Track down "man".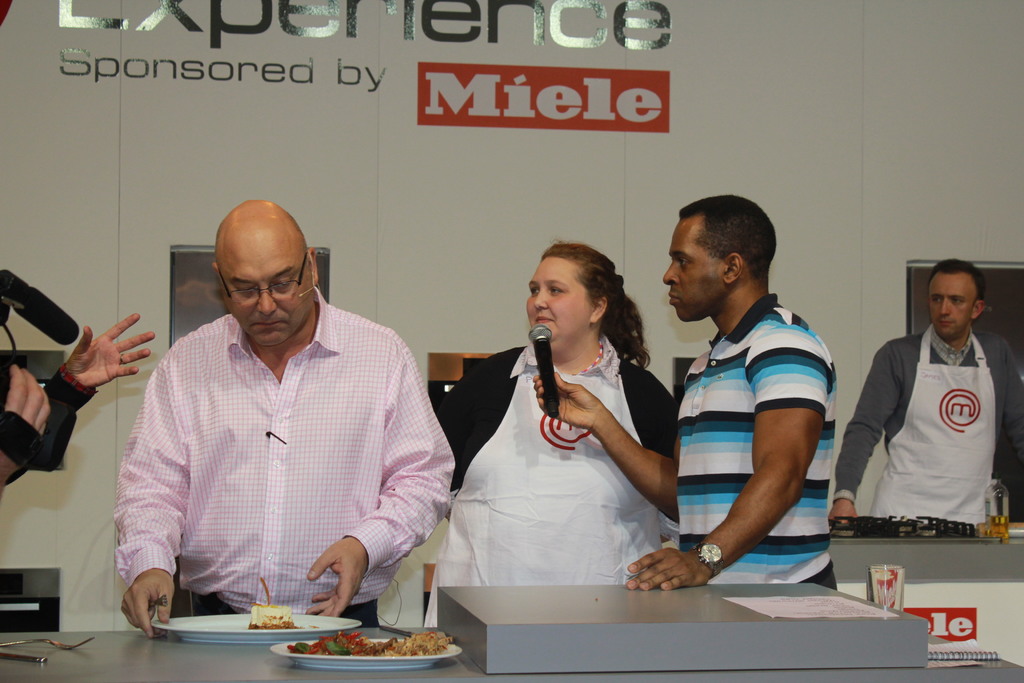
Tracked to (left=95, top=188, right=454, bottom=636).
